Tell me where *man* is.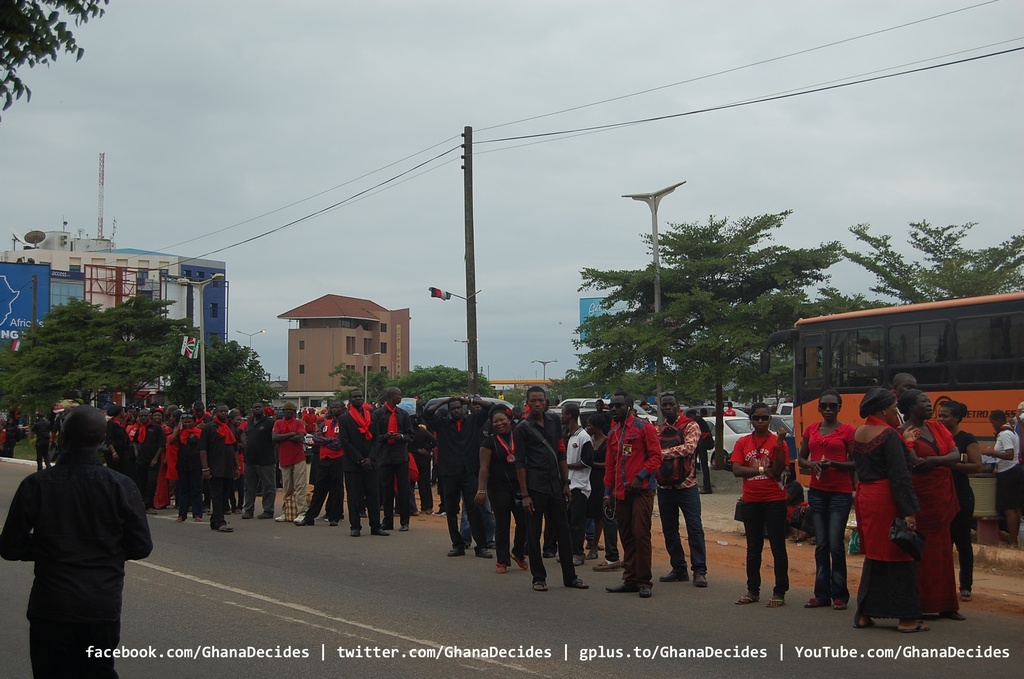
*man* is at select_region(601, 391, 662, 604).
